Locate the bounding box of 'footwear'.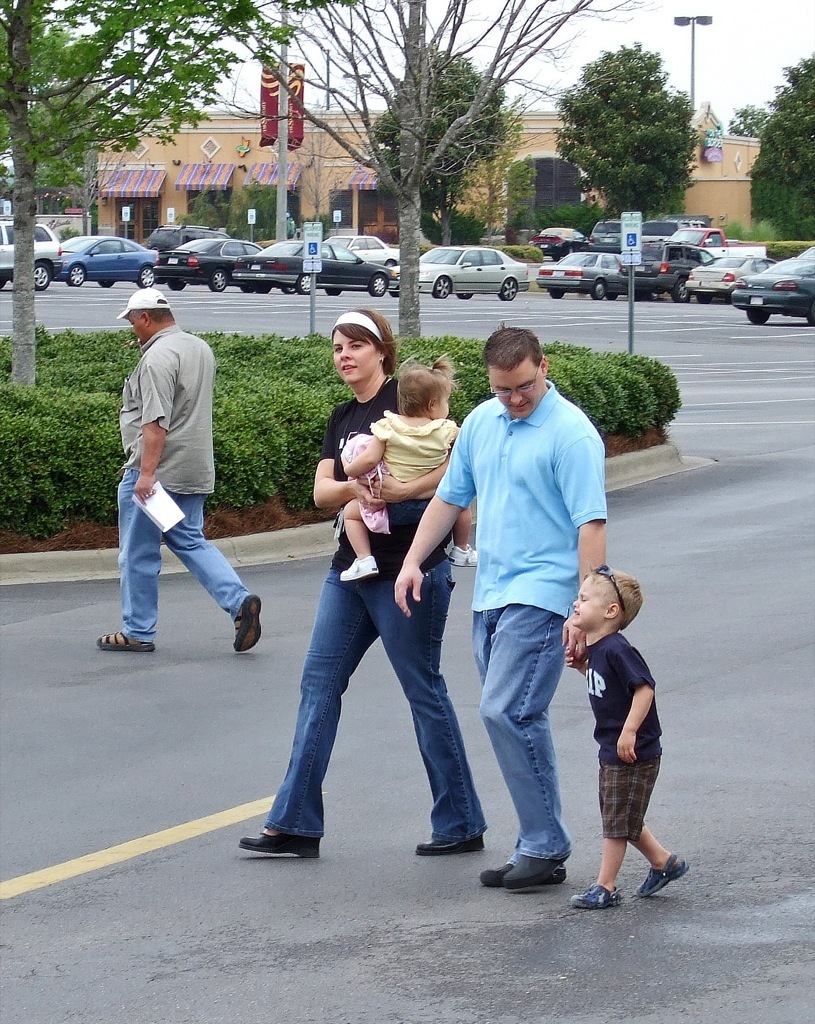
Bounding box: box(98, 631, 157, 654).
